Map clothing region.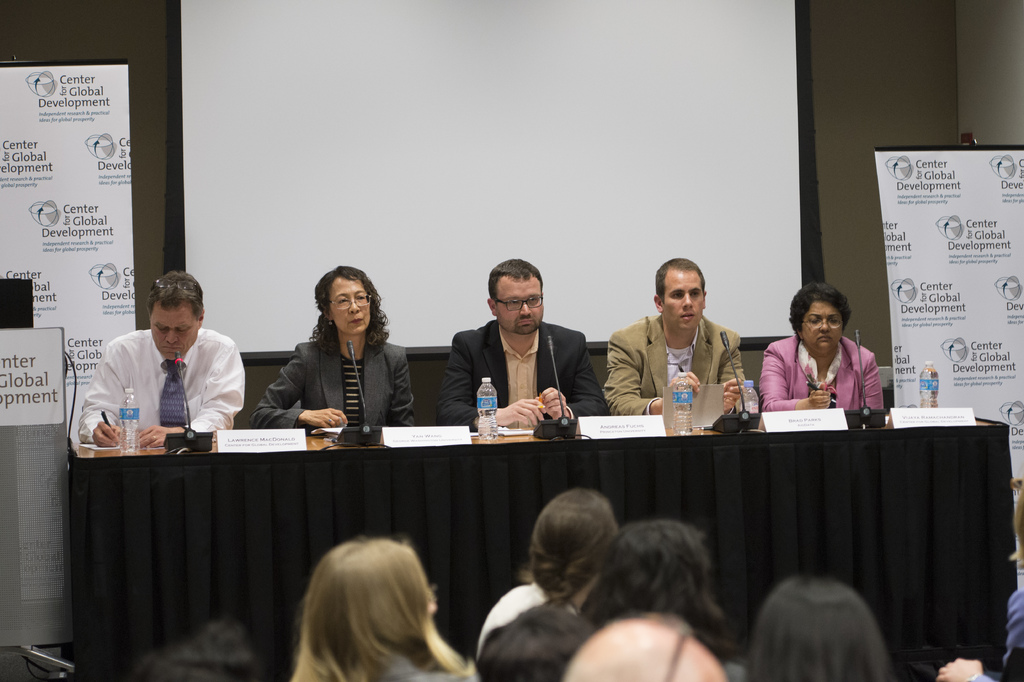
Mapped to <bbox>765, 329, 883, 419</bbox>.
